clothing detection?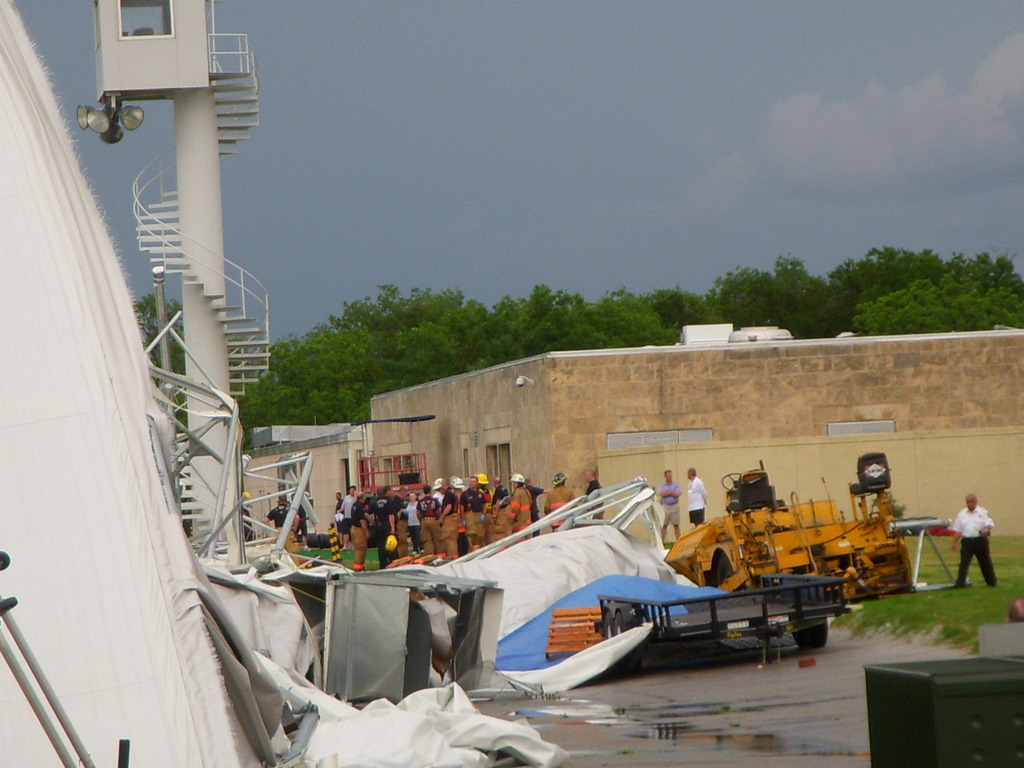
{"left": 297, "top": 504, "right": 306, "bottom": 535}
